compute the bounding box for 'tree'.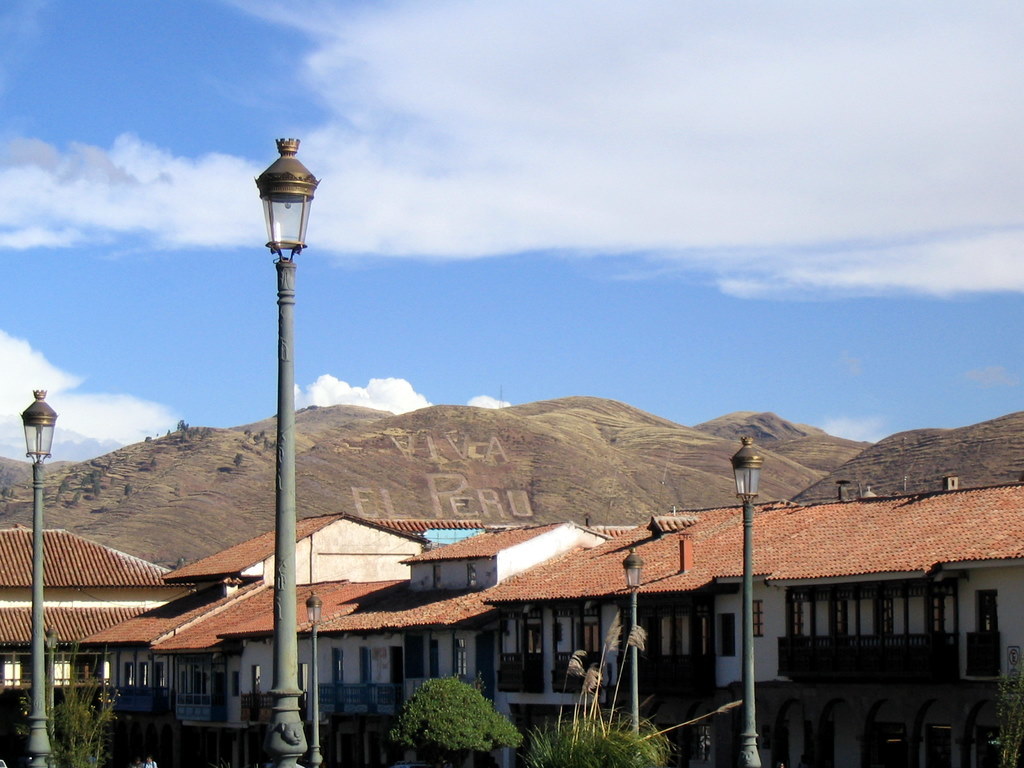
[122, 478, 140, 499].
